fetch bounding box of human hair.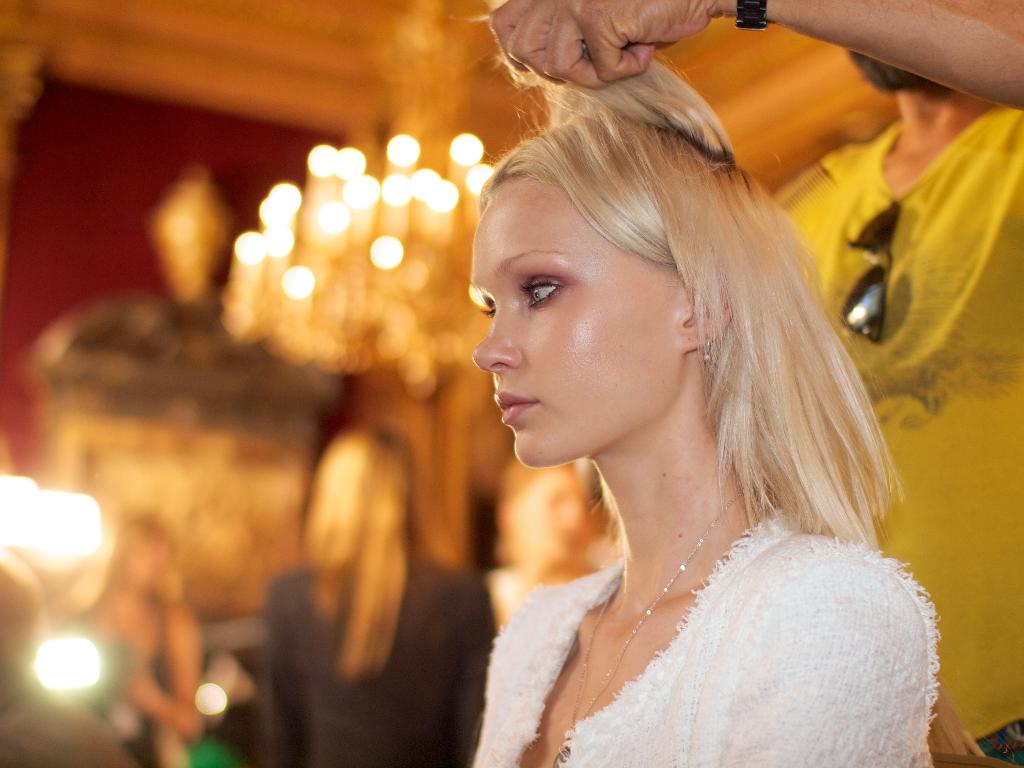
Bbox: locate(300, 417, 451, 675).
